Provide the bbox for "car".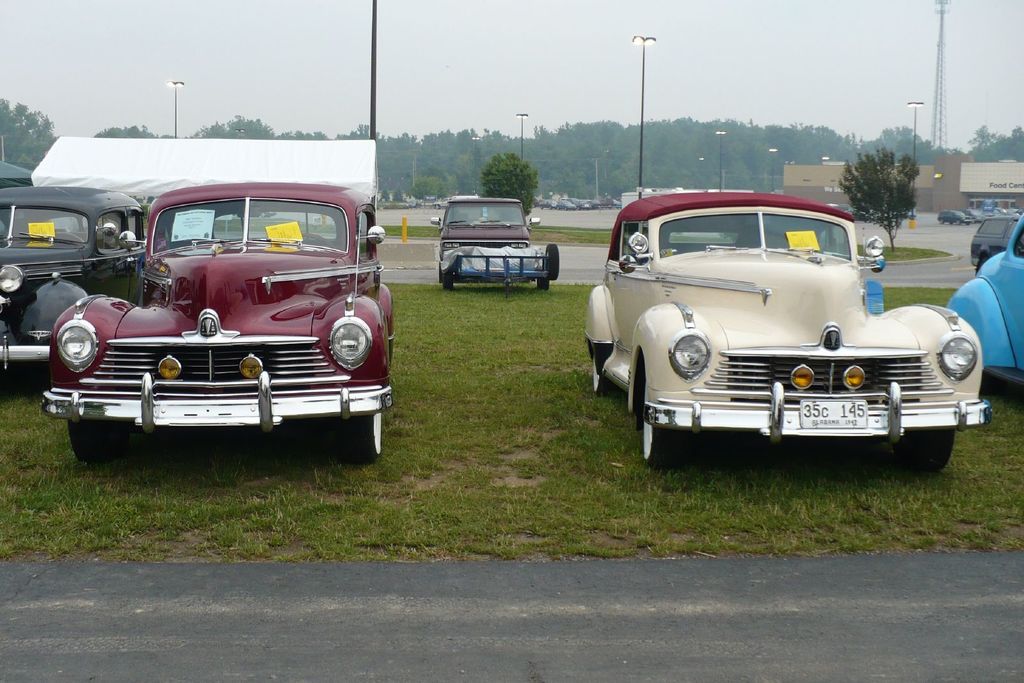
[43, 181, 397, 454].
